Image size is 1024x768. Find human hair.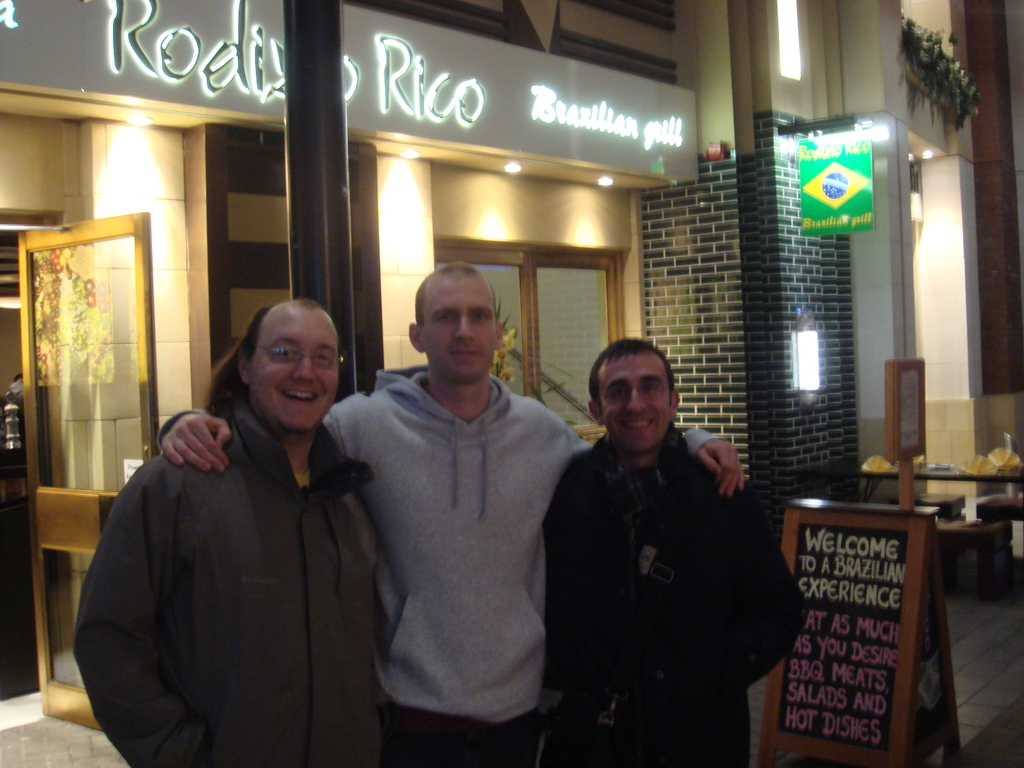
left=589, top=336, right=677, bottom=415.
